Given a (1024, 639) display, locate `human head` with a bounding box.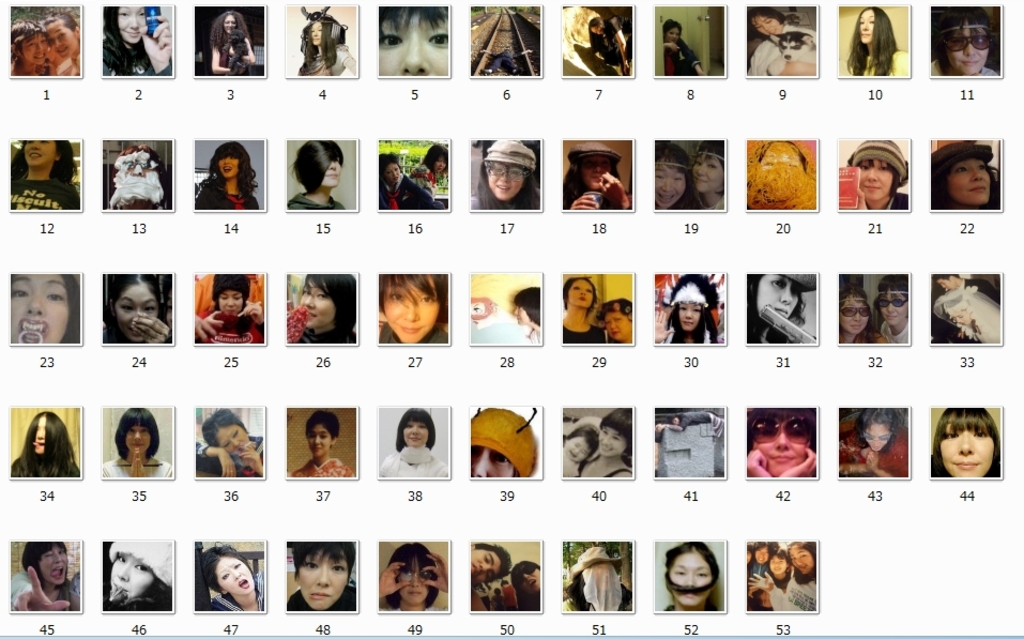
Located: 113,144,165,201.
